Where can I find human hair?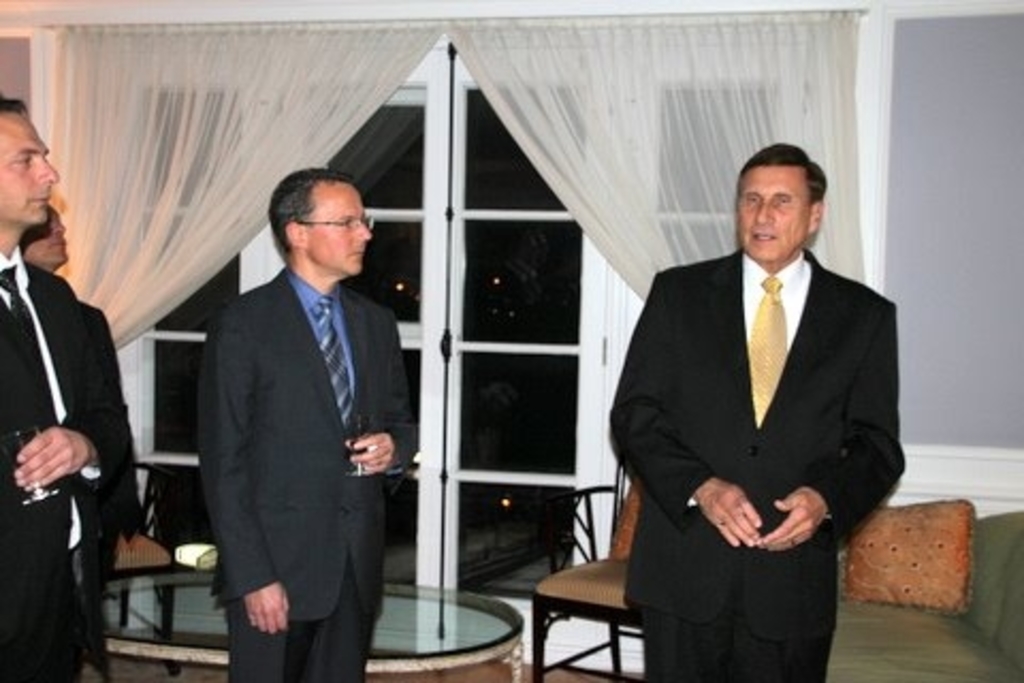
You can find it at bbox(273, 164, 367, 245).
